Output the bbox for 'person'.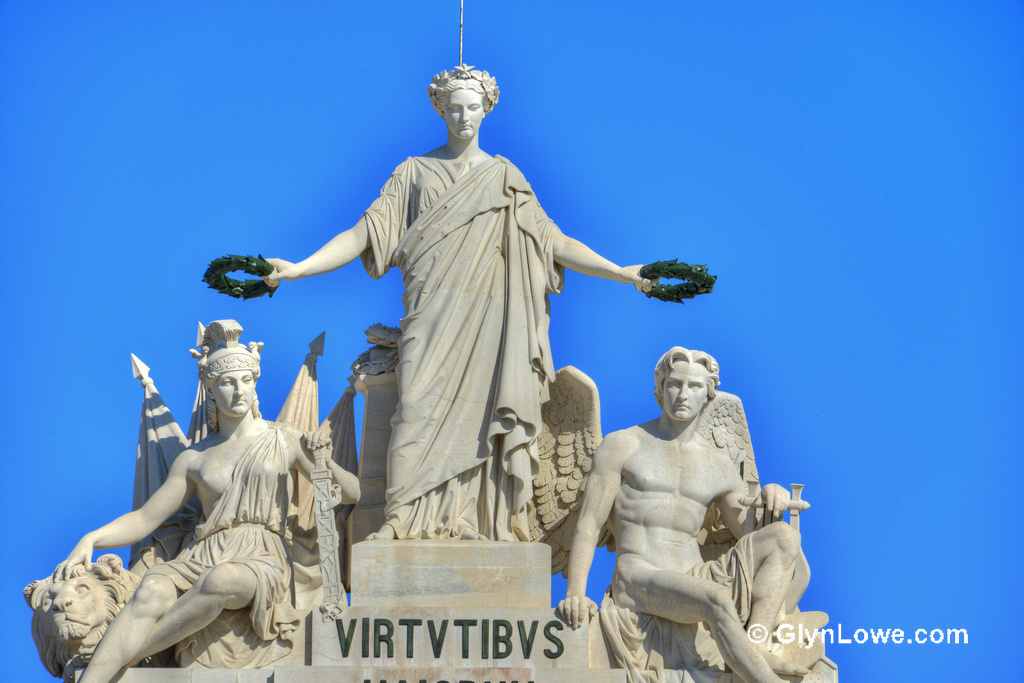
locate(557, 344, 816, 682).
